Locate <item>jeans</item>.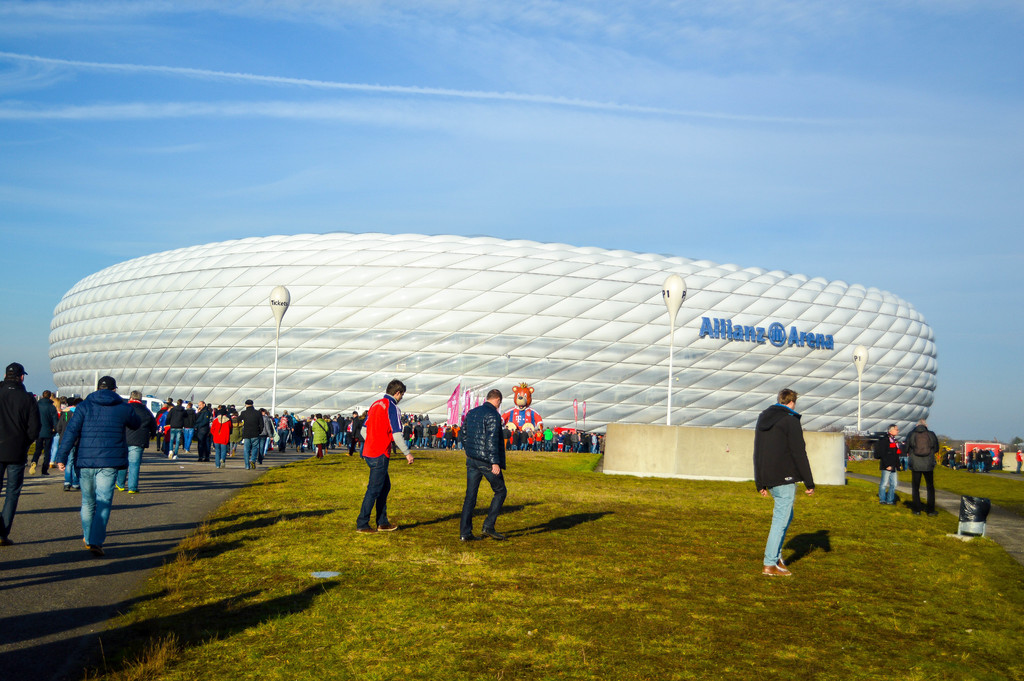
Bounding box: box(844, 459, 847, 467).
